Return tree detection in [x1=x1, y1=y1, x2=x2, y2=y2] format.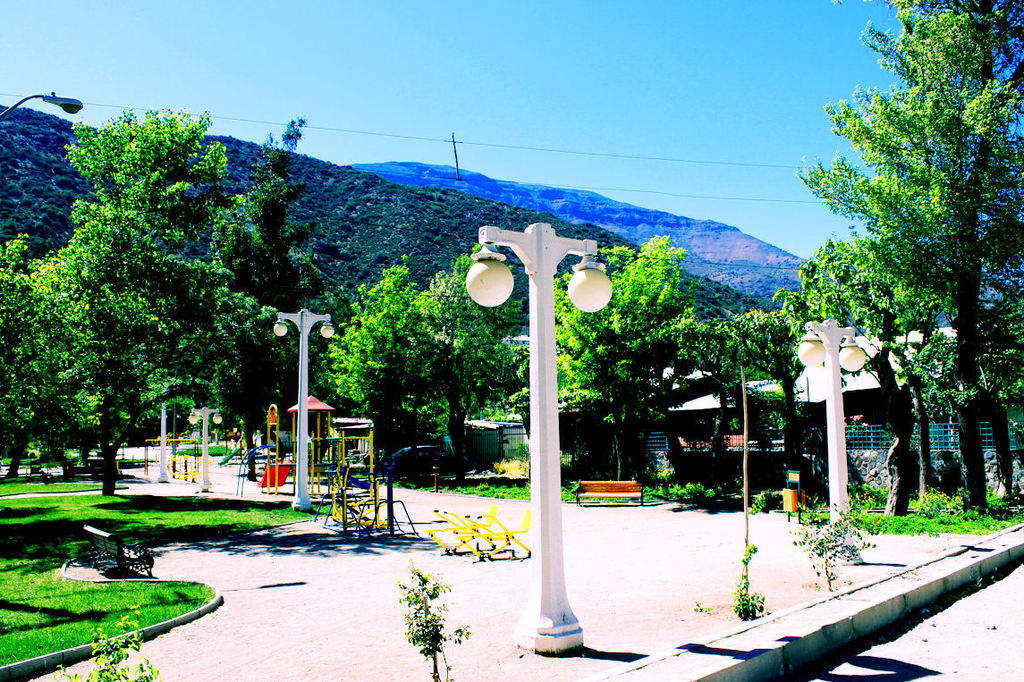
[x1=0, y1=224, x2=55, y2=472].
